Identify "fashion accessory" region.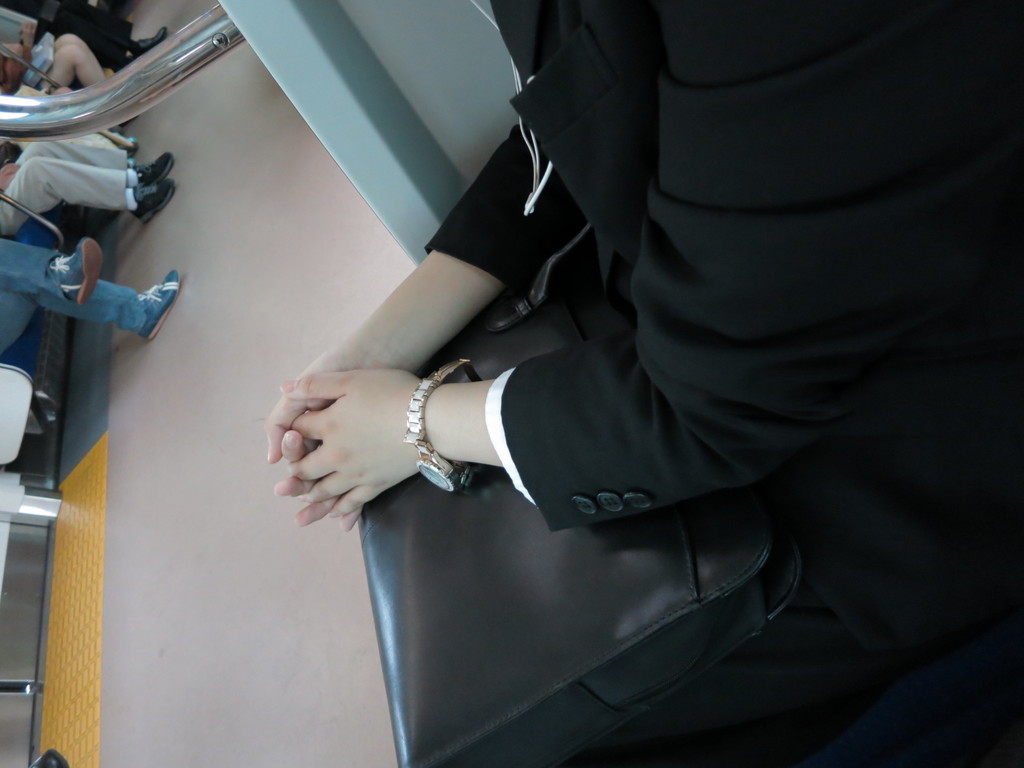
Region: 52:237:104:307.
